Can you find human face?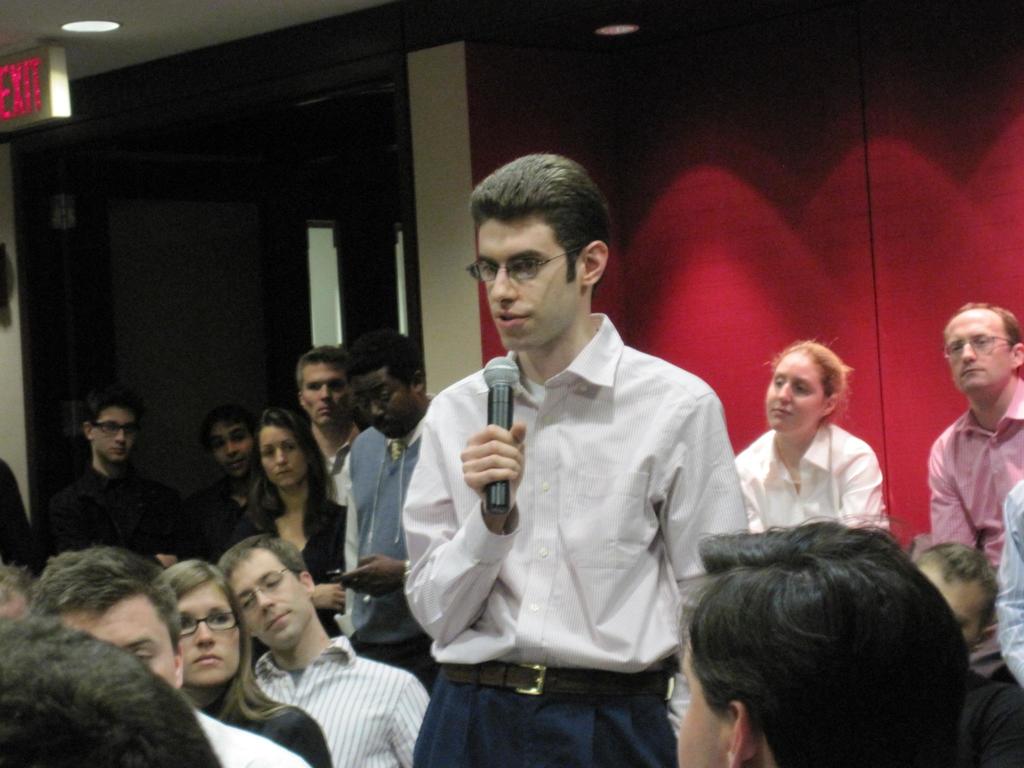
Yes, bounding box: x1=478, y1=218, x2=581, y2=351.
